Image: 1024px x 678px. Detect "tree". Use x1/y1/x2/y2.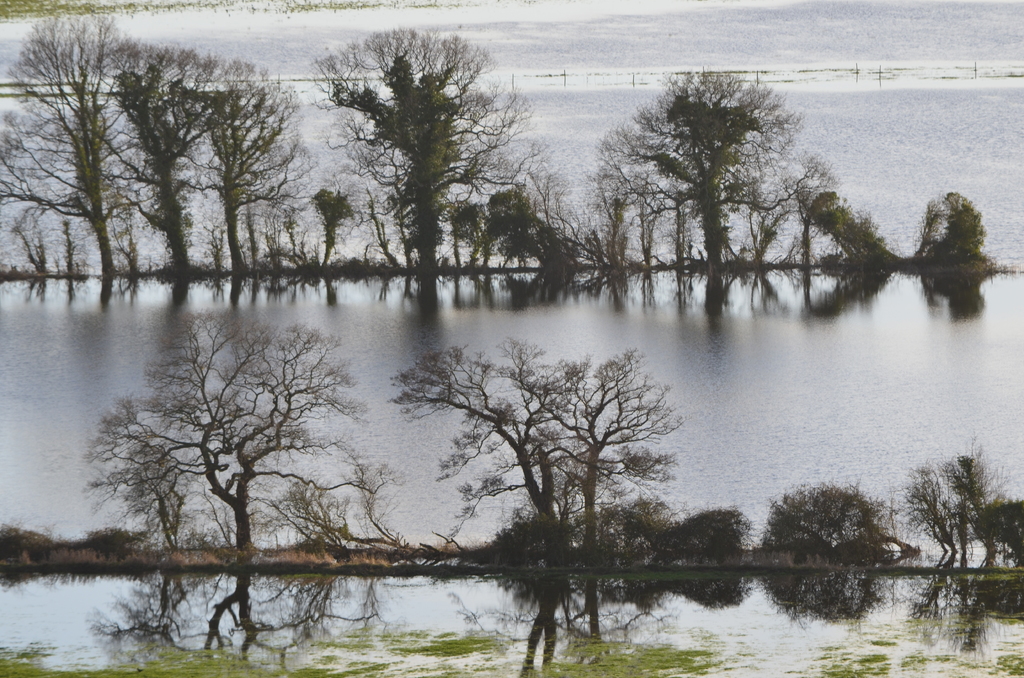
478/177/569/268.
